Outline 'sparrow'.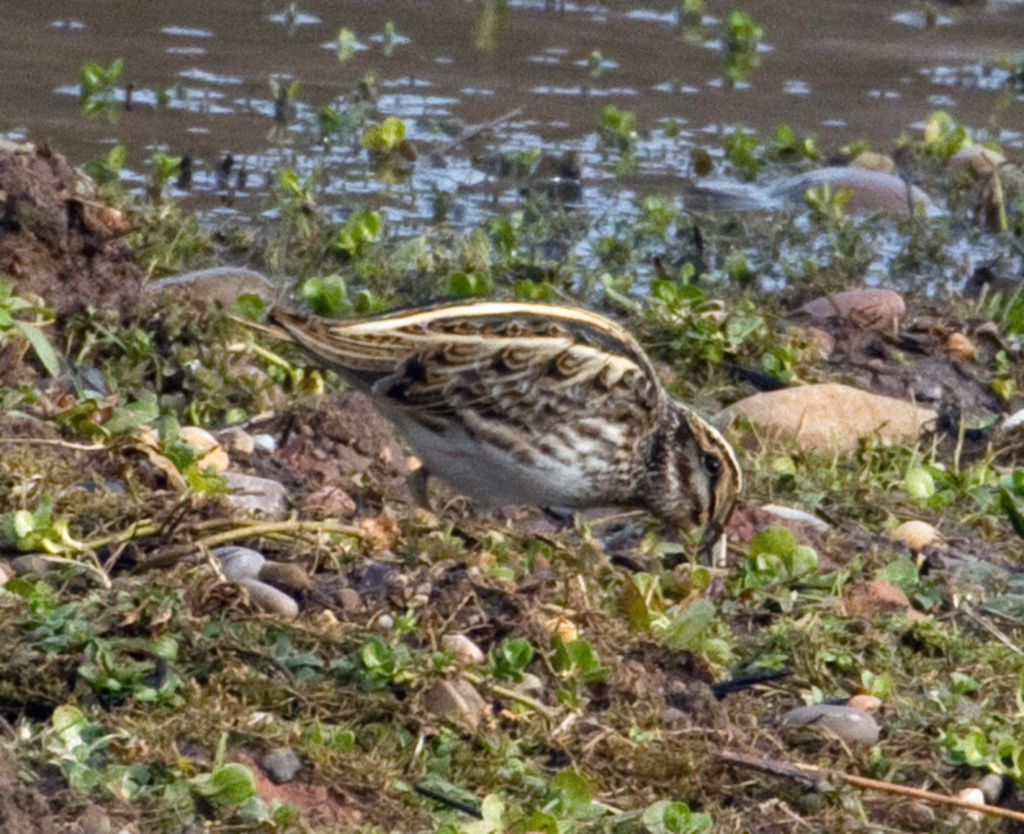
Outline: (230, 297, 745, 564).
